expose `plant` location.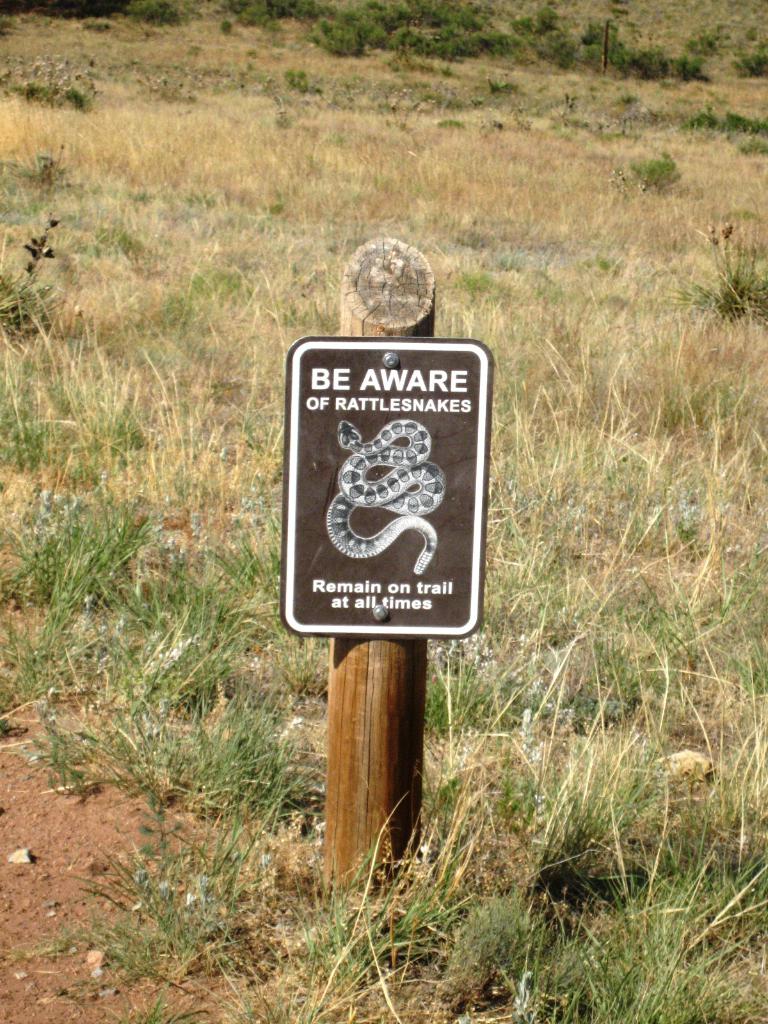
Exposed at [left=663, top=236, right=767, bottom=323].
